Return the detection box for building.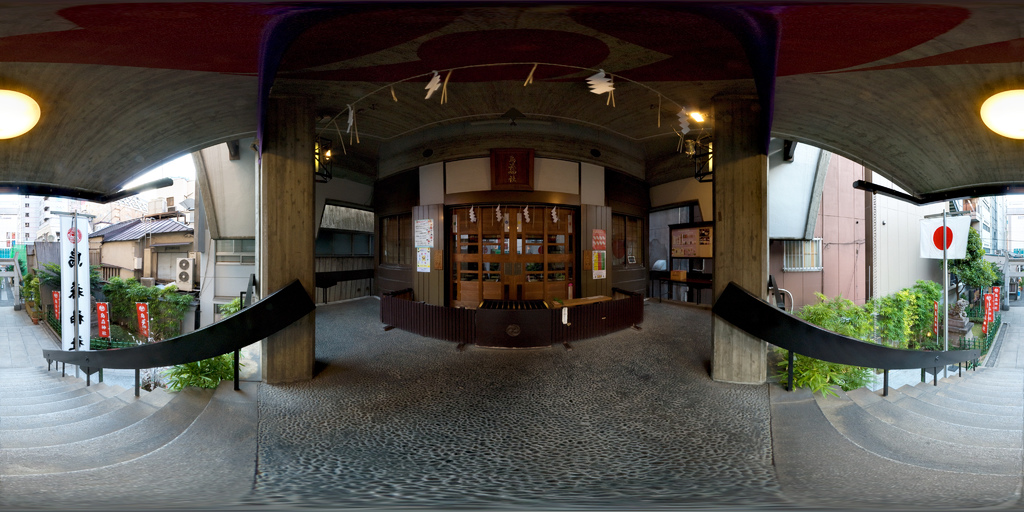
Rect(17, 191, 72, 248).
